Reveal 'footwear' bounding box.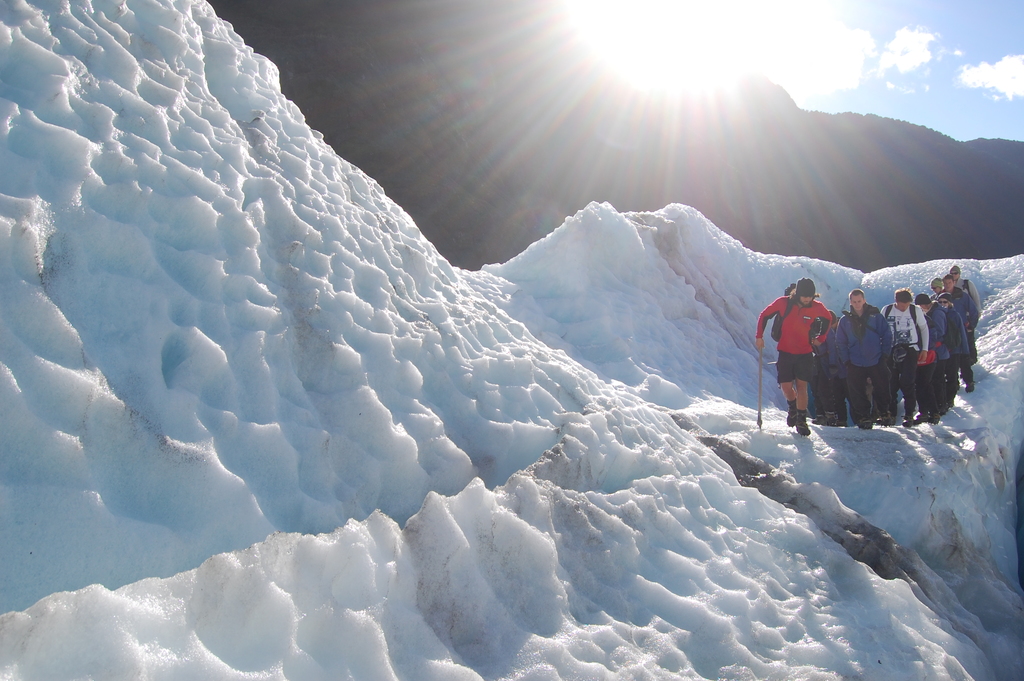
Revealed: crop(794, 400, 815, 438).
